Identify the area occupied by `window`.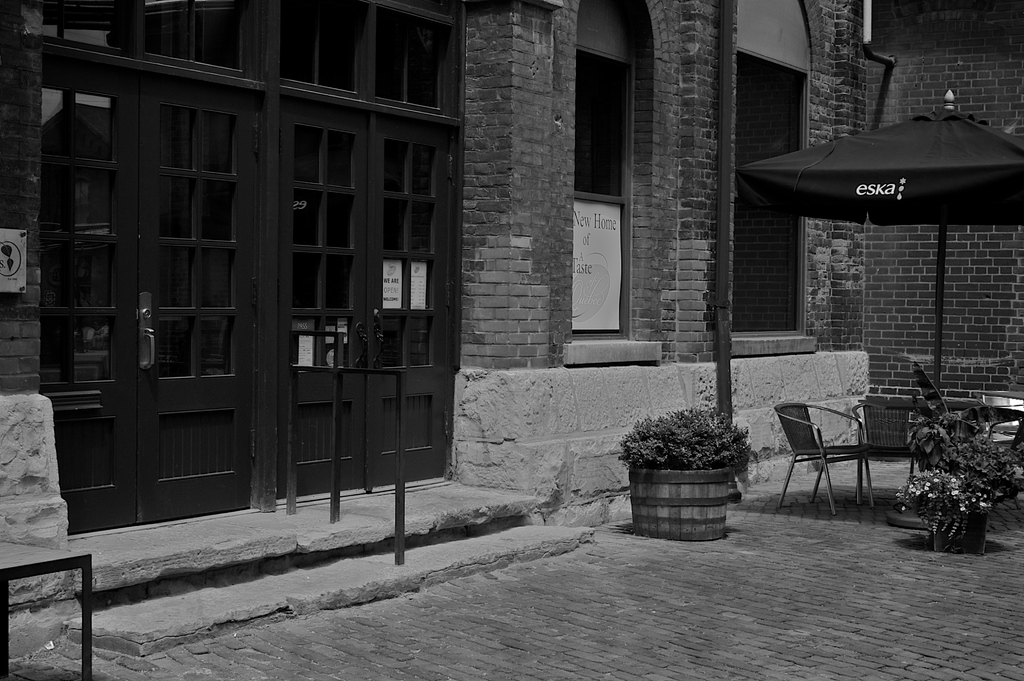
Area: select_region(733, 0, 818, 360).
